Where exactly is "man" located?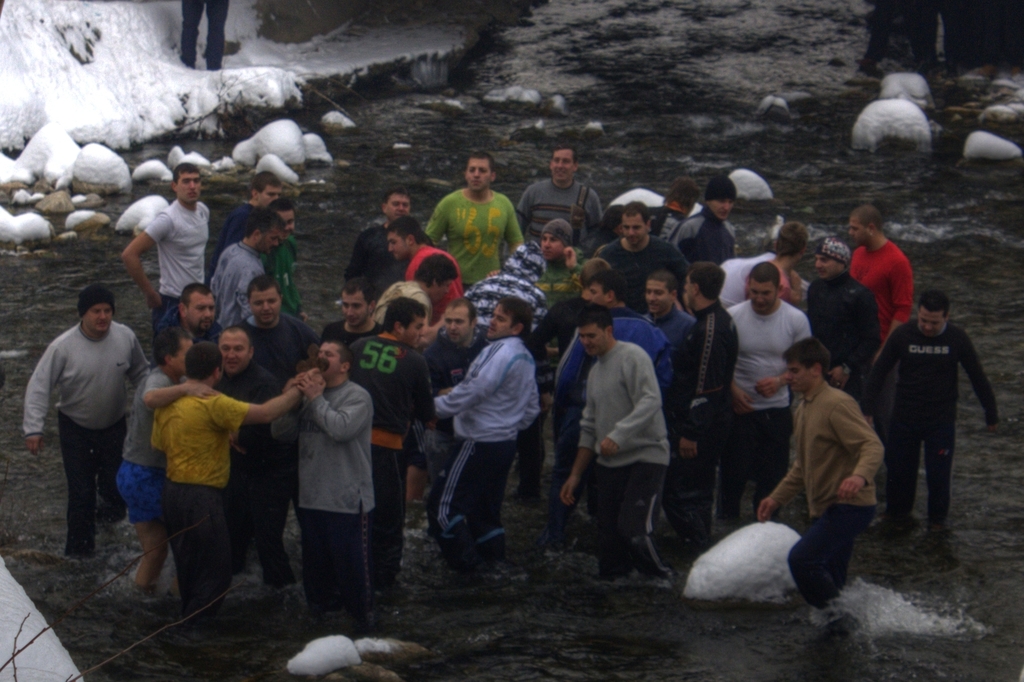
Its bounding box is 849 202 913 359.
